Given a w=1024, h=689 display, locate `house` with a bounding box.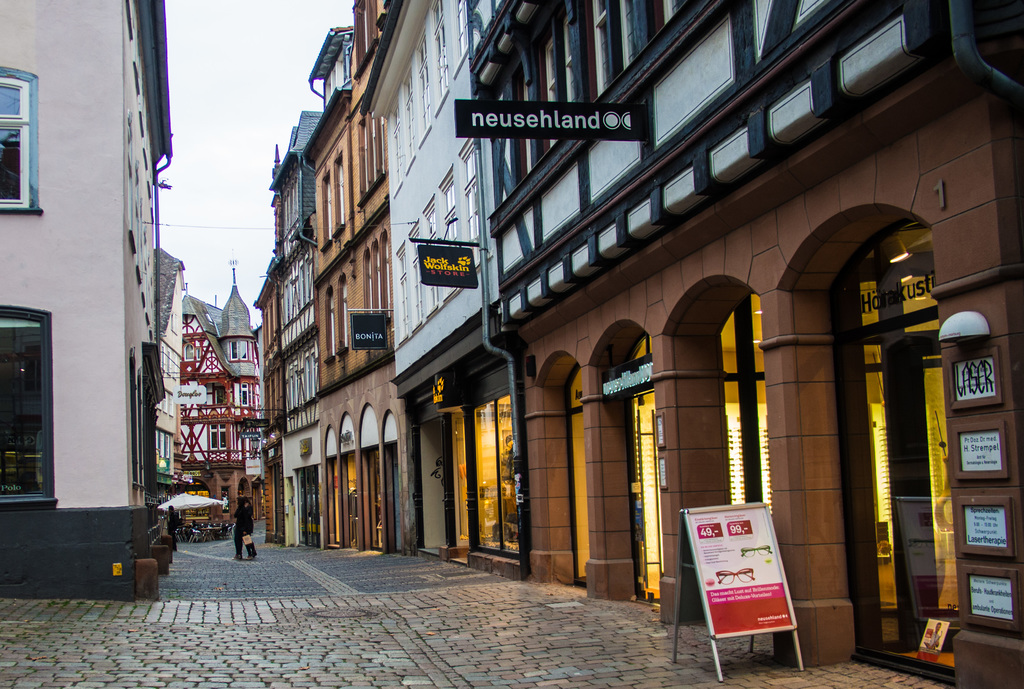
Located: [x1=165, y1=288, x2=265, y2=514].
